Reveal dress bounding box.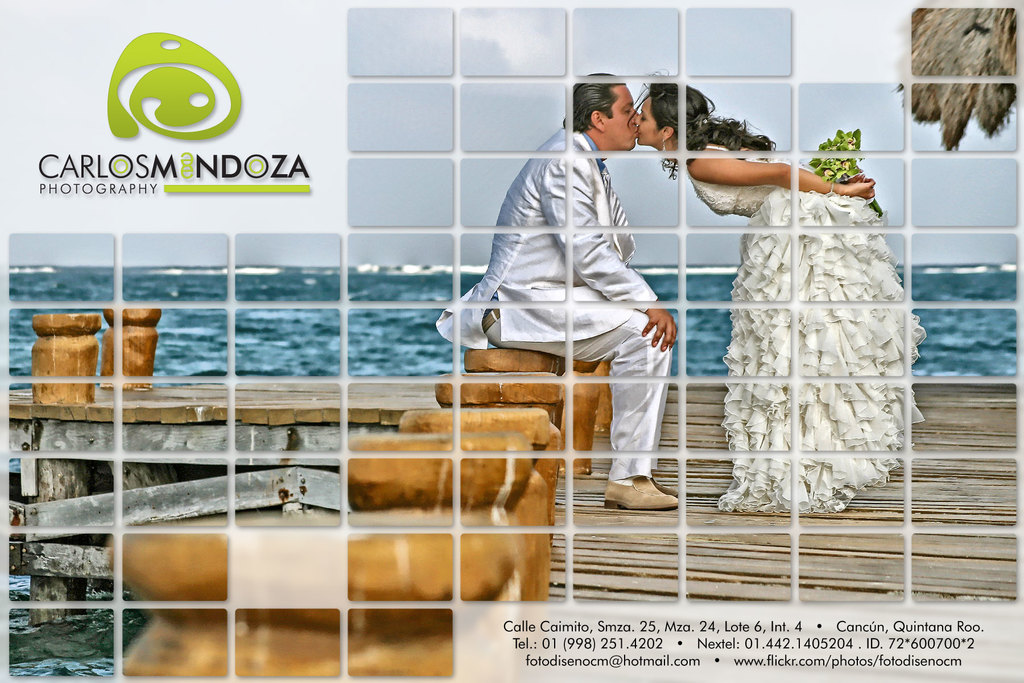
Revealed: detection(682, 140, 925, 516).
